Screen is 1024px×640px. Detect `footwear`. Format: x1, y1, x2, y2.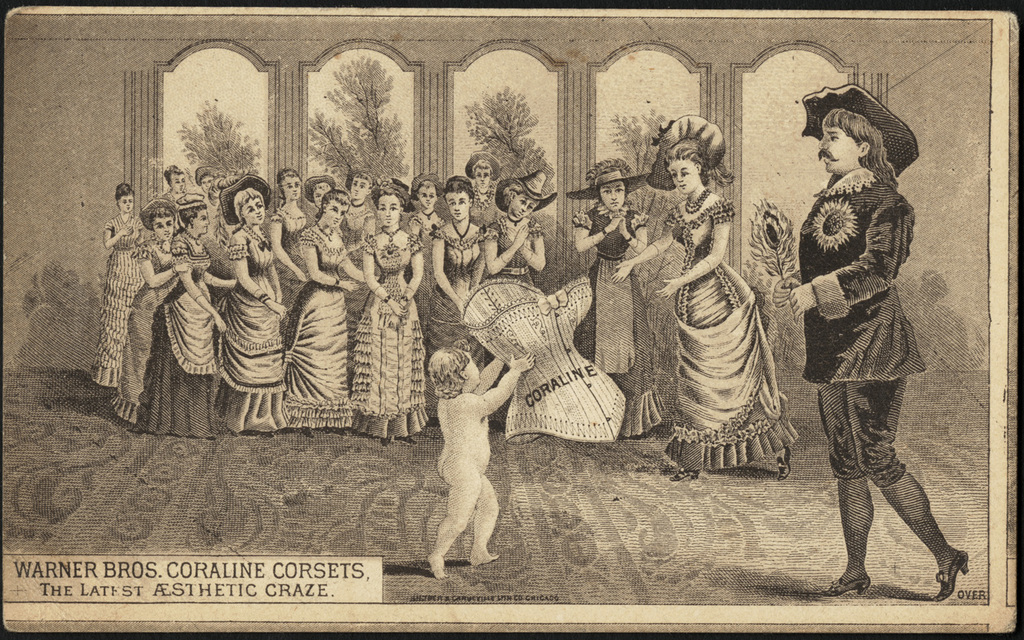
776, 448, 787, 482.
